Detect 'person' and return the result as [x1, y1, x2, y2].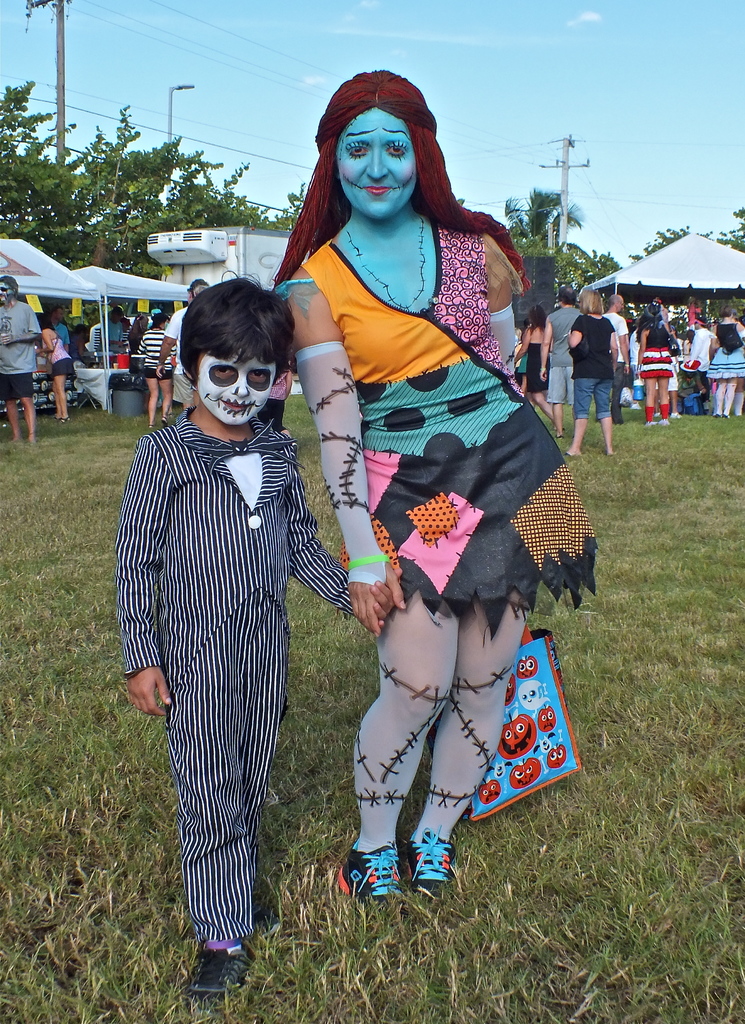
[0, 274, 42, 442].
